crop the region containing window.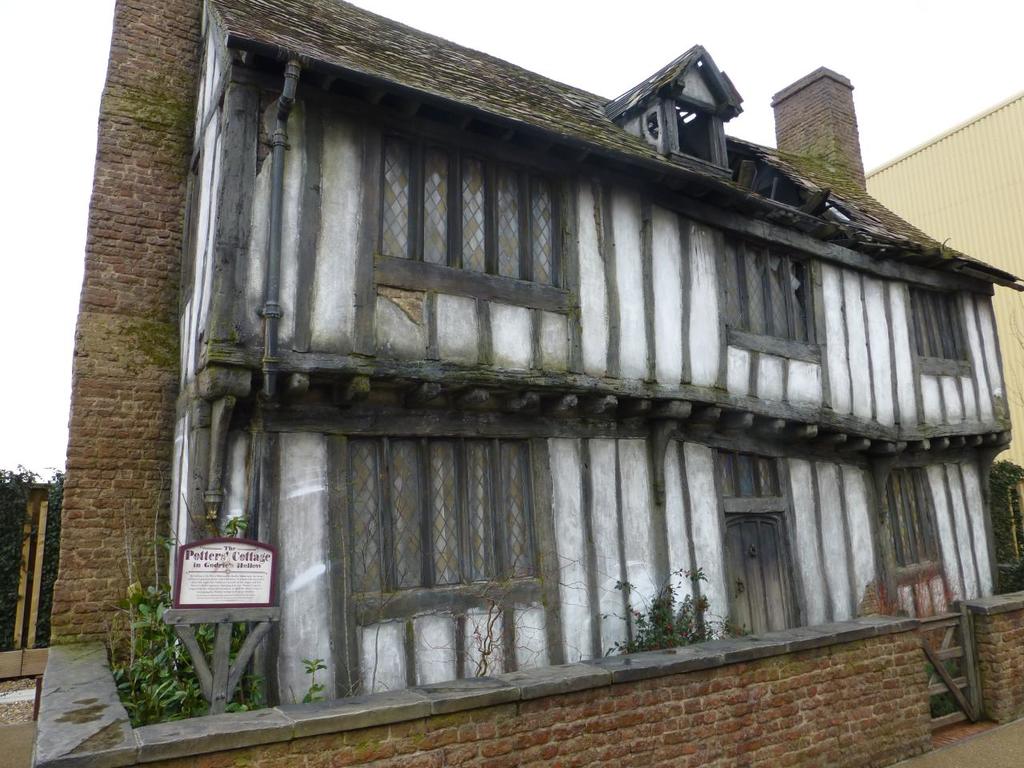
Crop region: {"x1": 722, "y1": 240, "x2": 813, "y2": 348}.
